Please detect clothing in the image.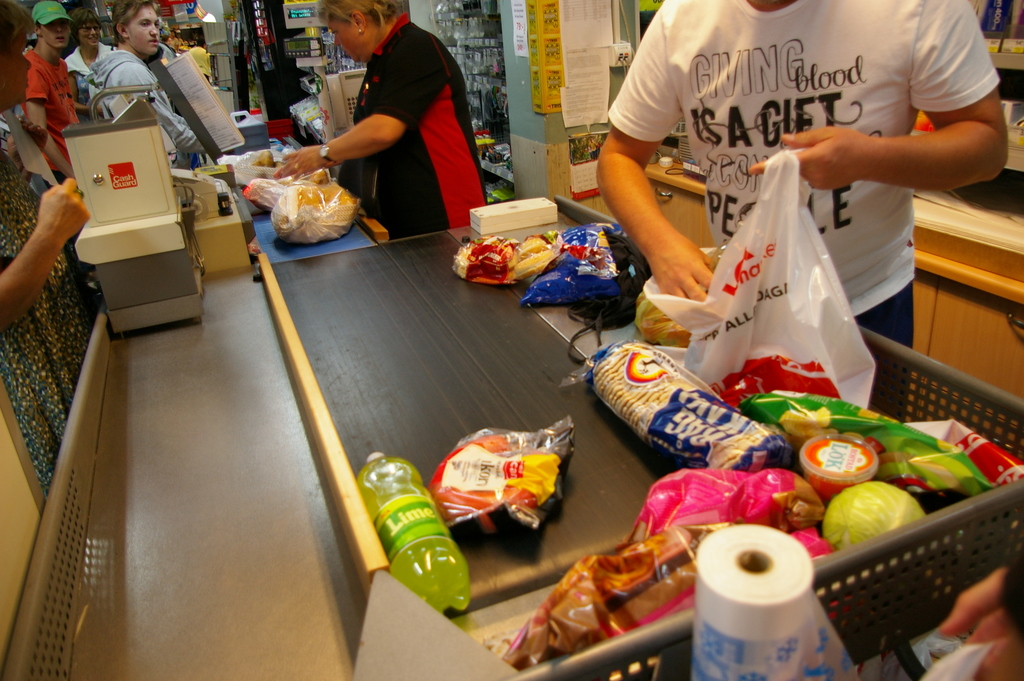
(86,46,202,158).
